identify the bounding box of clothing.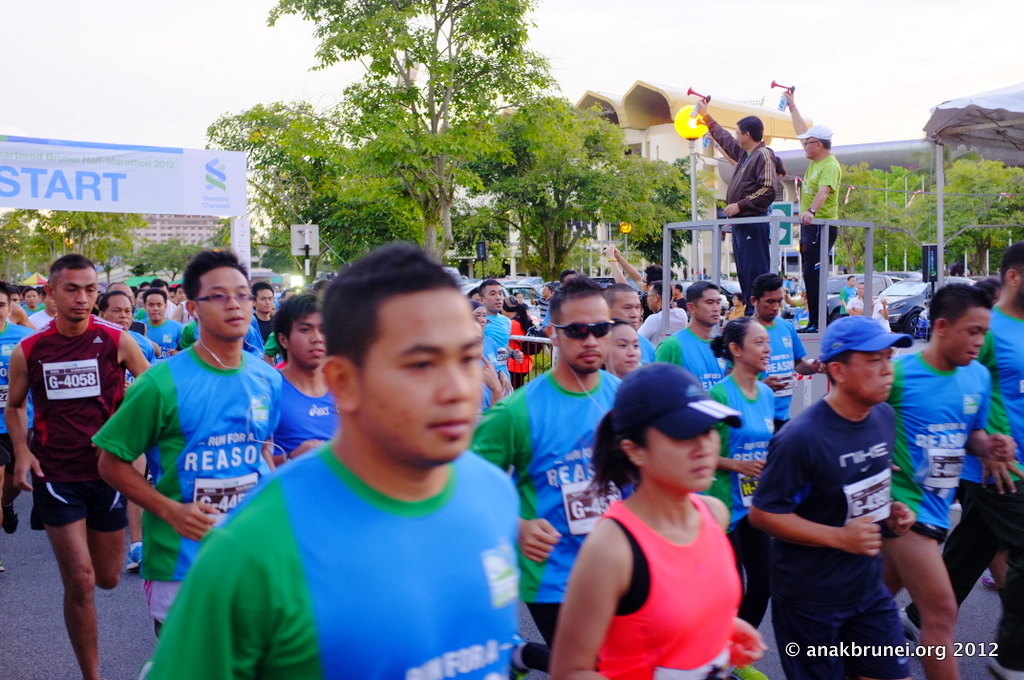
pyautogui.locateOnScreen(265, 383, 351, 469).
